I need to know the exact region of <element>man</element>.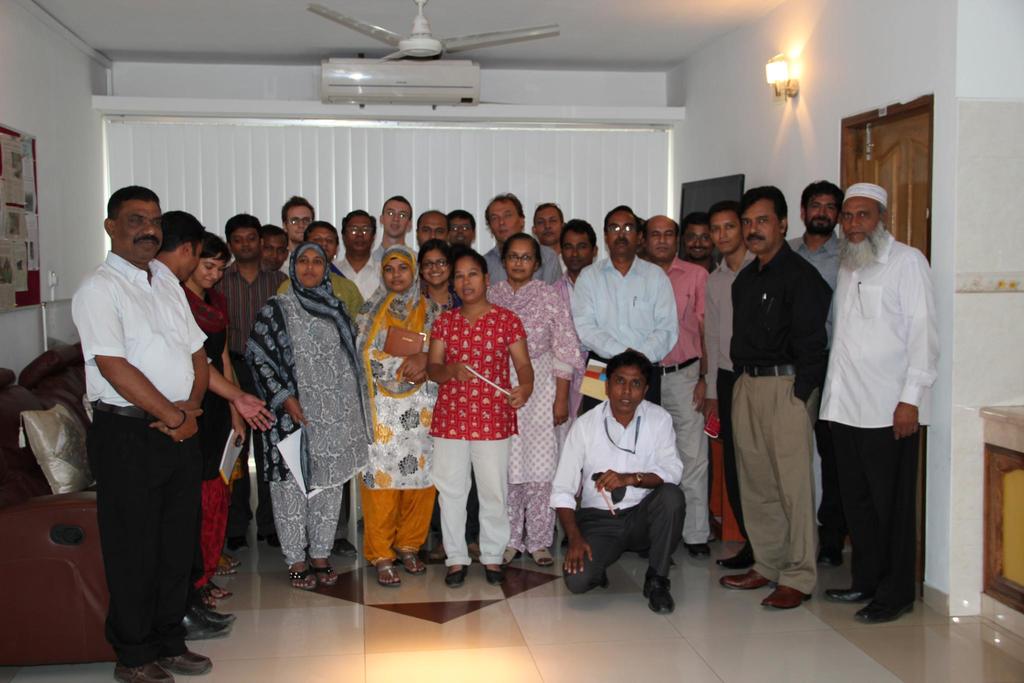
Region: [x1=726, y1=185, x2=836, y2=611].
